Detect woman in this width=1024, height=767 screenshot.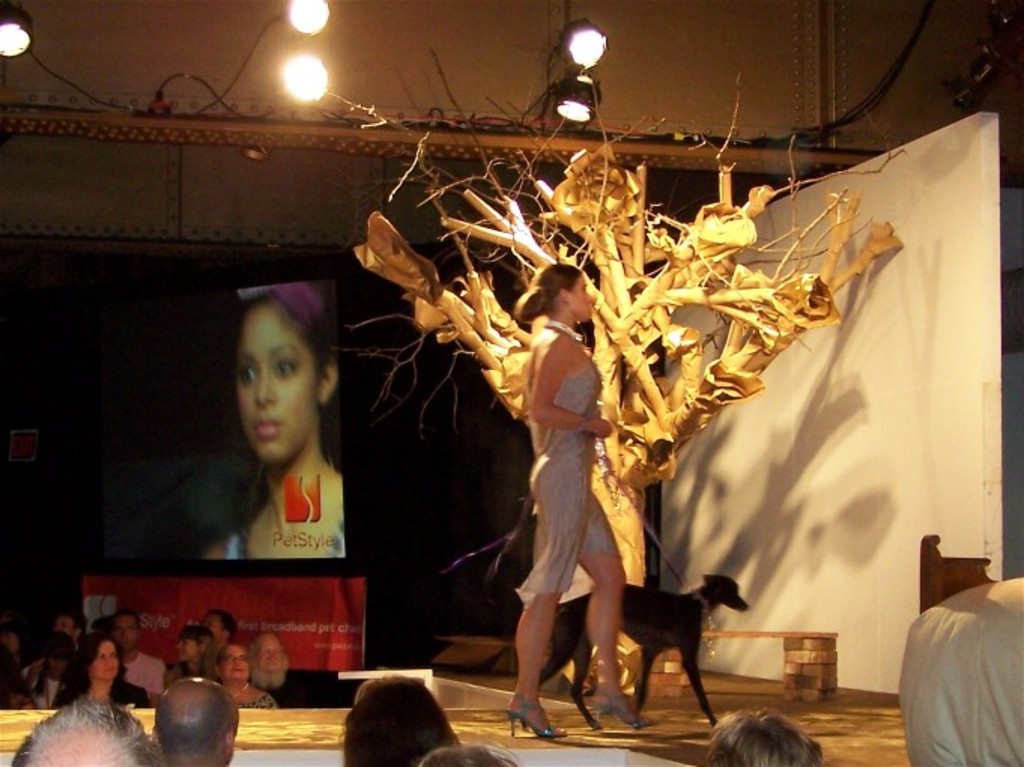
Detection: <region>200, 609, 238, 650</region>.
